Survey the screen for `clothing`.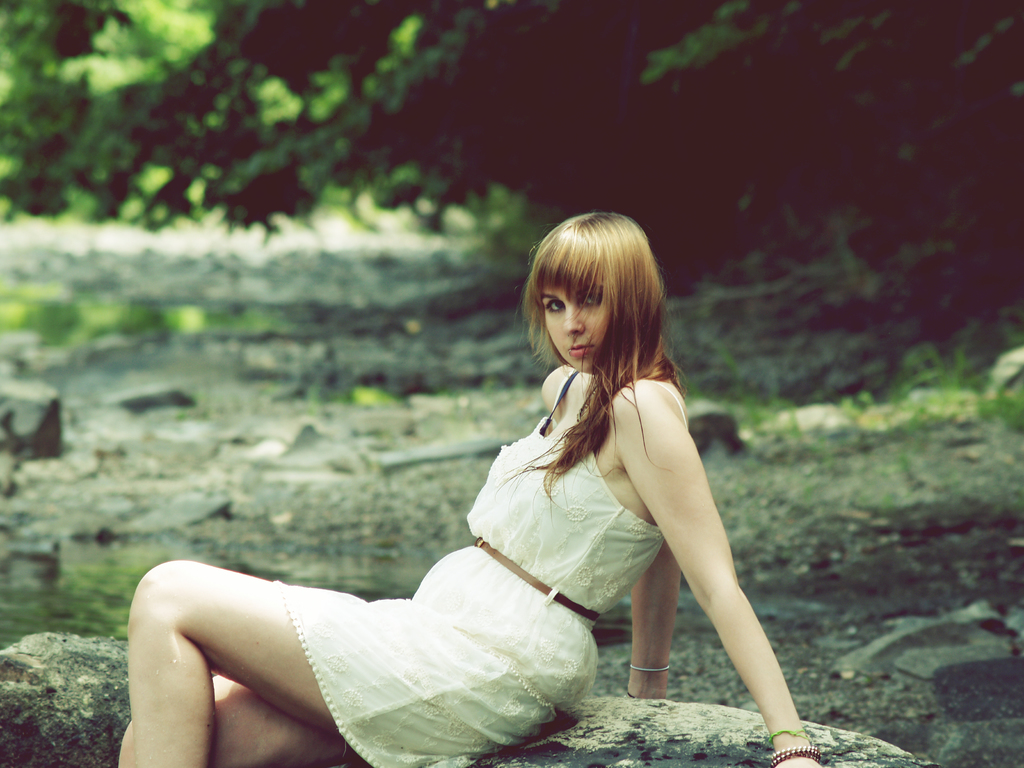
Survey found: (x1=143, y1=356, x2=708, y2=730).
